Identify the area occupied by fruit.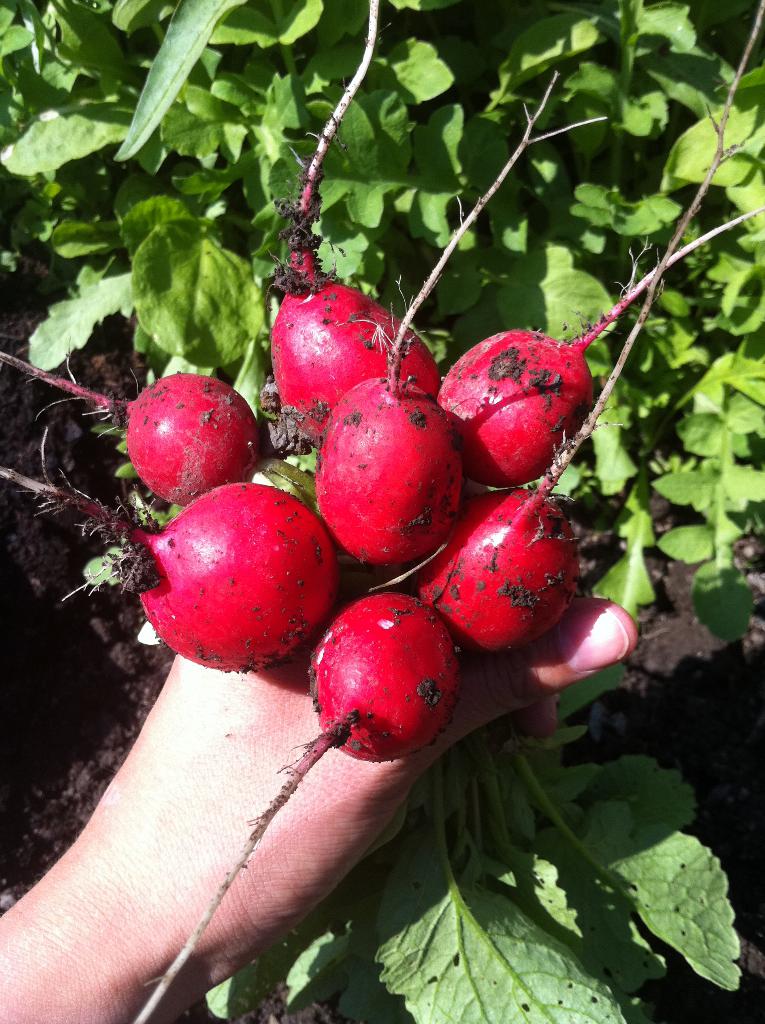
Area: [115, 368, 270, 506].
